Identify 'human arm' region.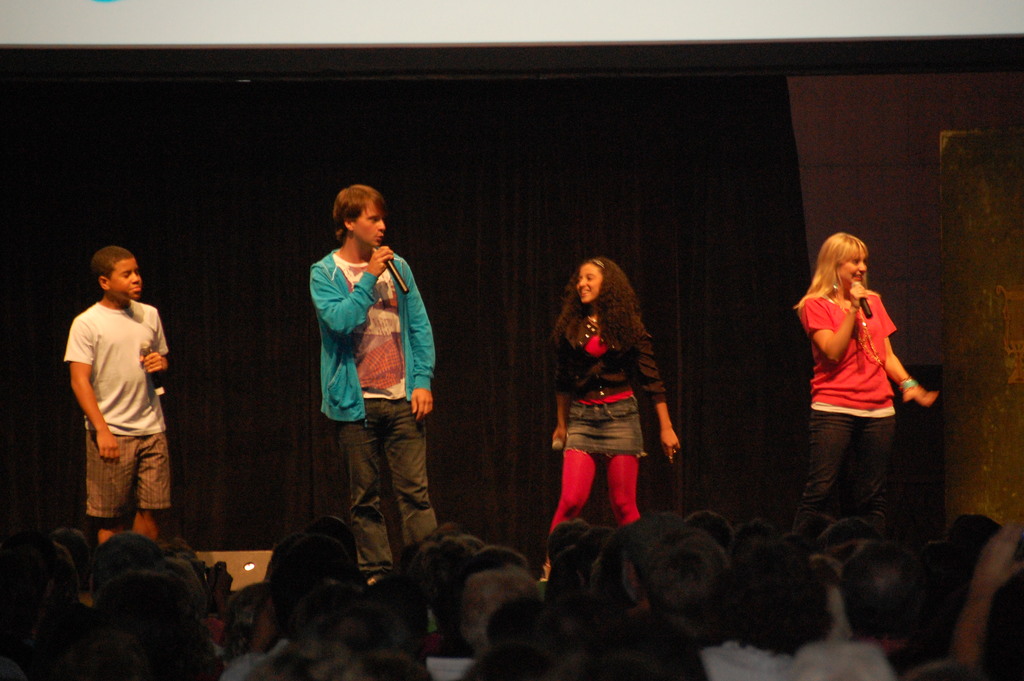
Region: 794, 282, 872, 368.
